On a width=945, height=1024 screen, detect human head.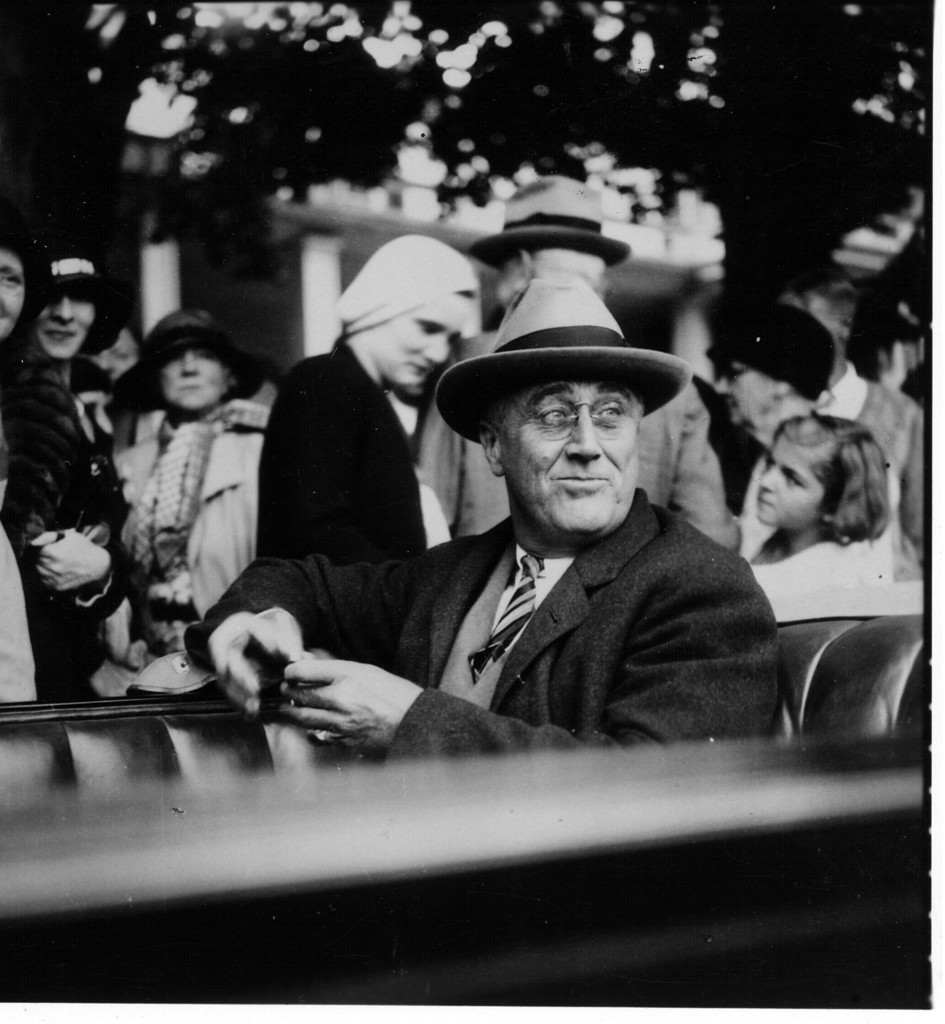
<box>476,360,652,556</box>.
